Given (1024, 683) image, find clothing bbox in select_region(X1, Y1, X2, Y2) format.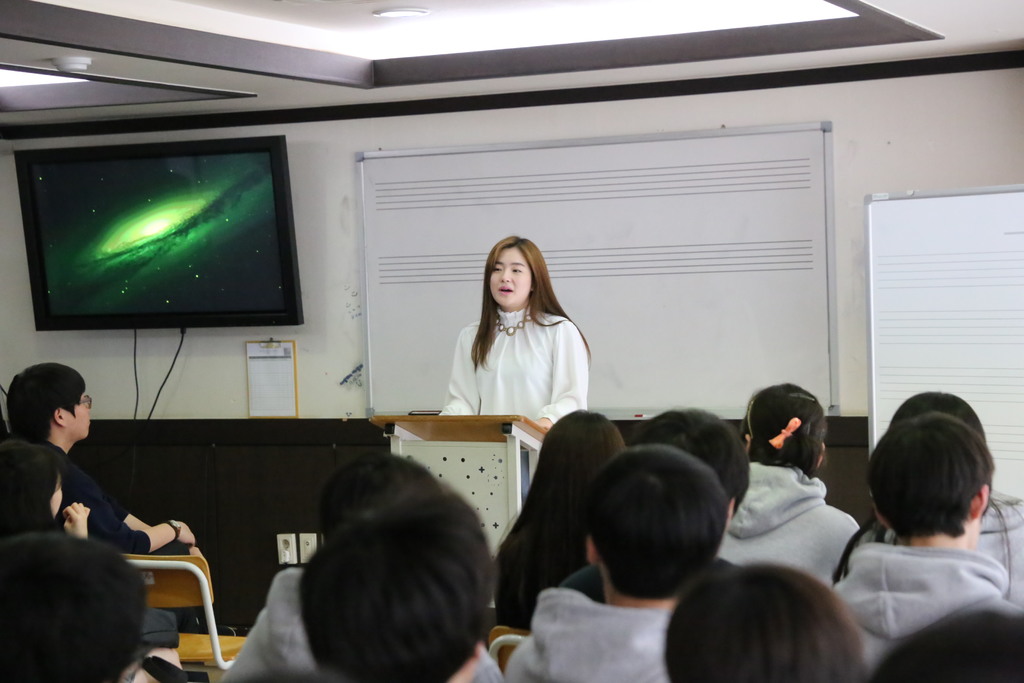
select_region(16, 430, 157, 563).
